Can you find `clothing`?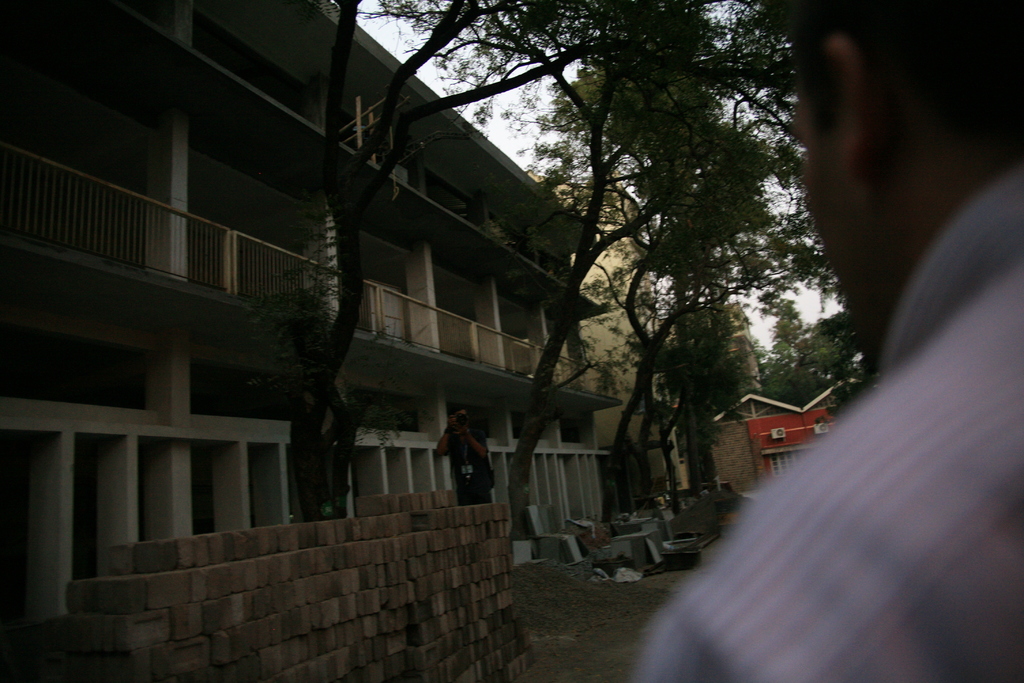
Yes, bounding box: region(431, 416, 493, 513).
